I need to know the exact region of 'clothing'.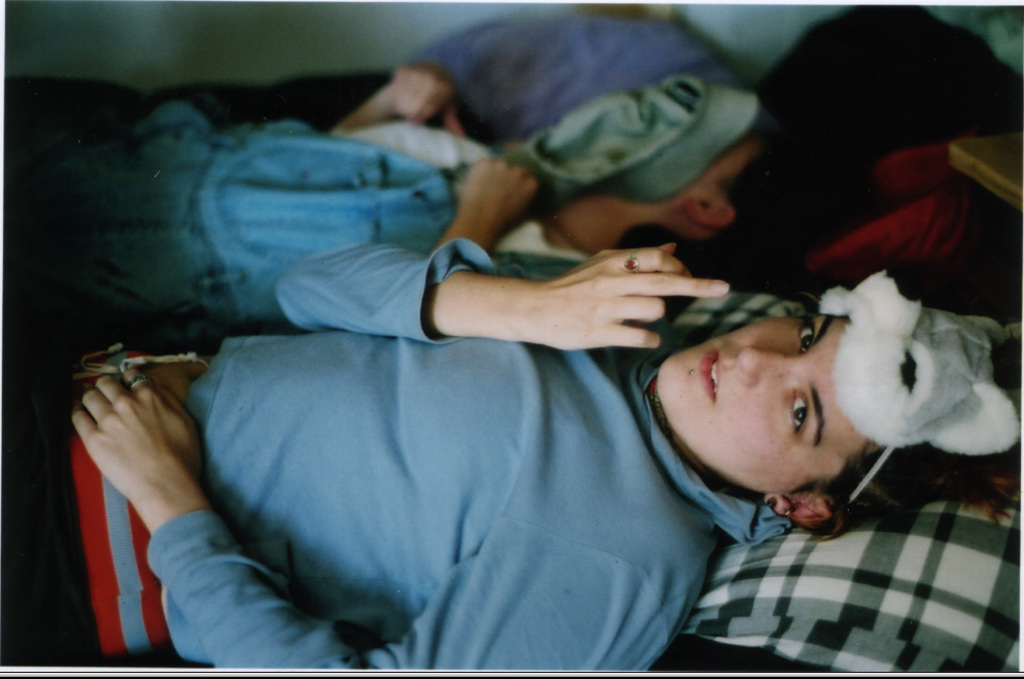
Region: 0/101/587/319.
